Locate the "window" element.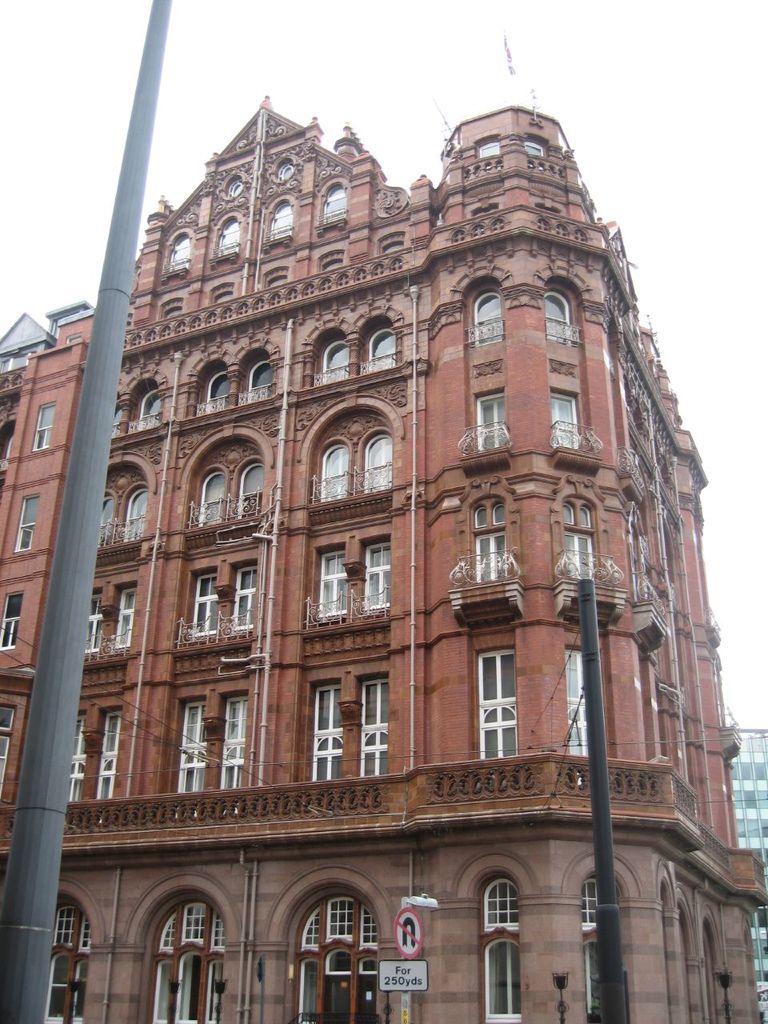
Element bbox: [x1=15, y1=488, x2=37, y2=553].
